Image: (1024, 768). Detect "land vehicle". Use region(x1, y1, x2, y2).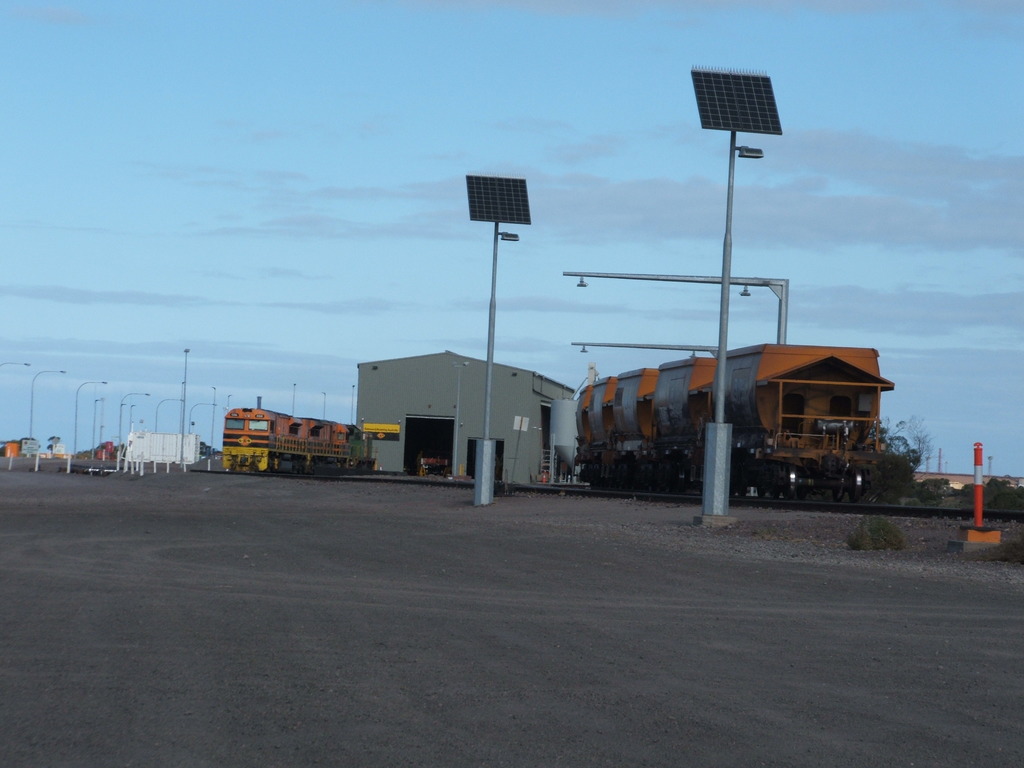
region(221, 409, 353, 471).
